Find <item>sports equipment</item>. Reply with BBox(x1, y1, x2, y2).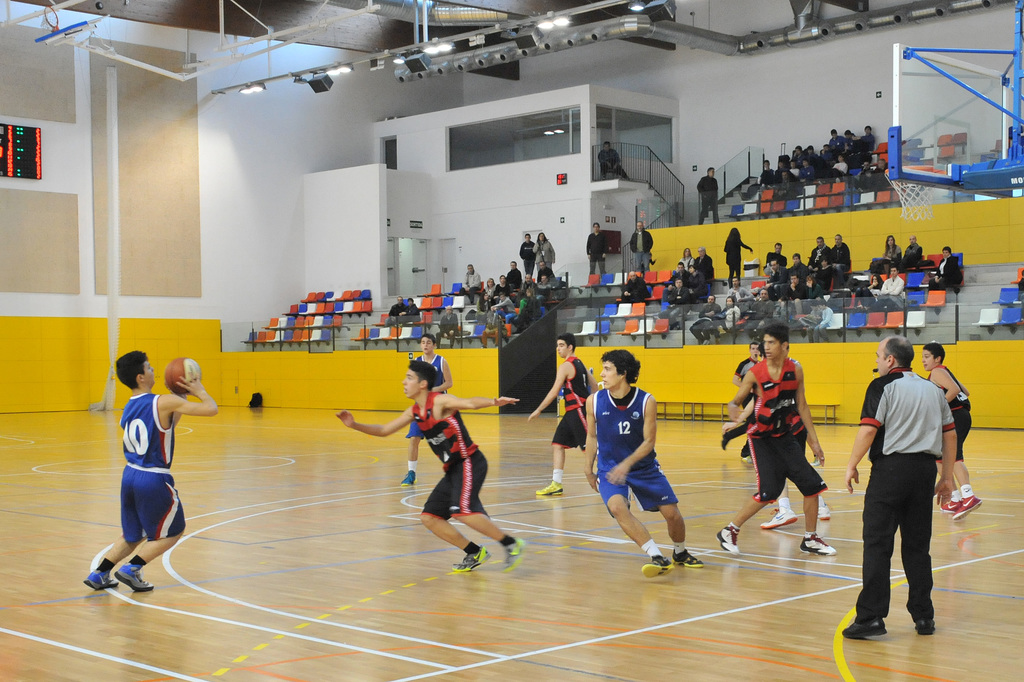
BBox(113, 564, 155, 592).
